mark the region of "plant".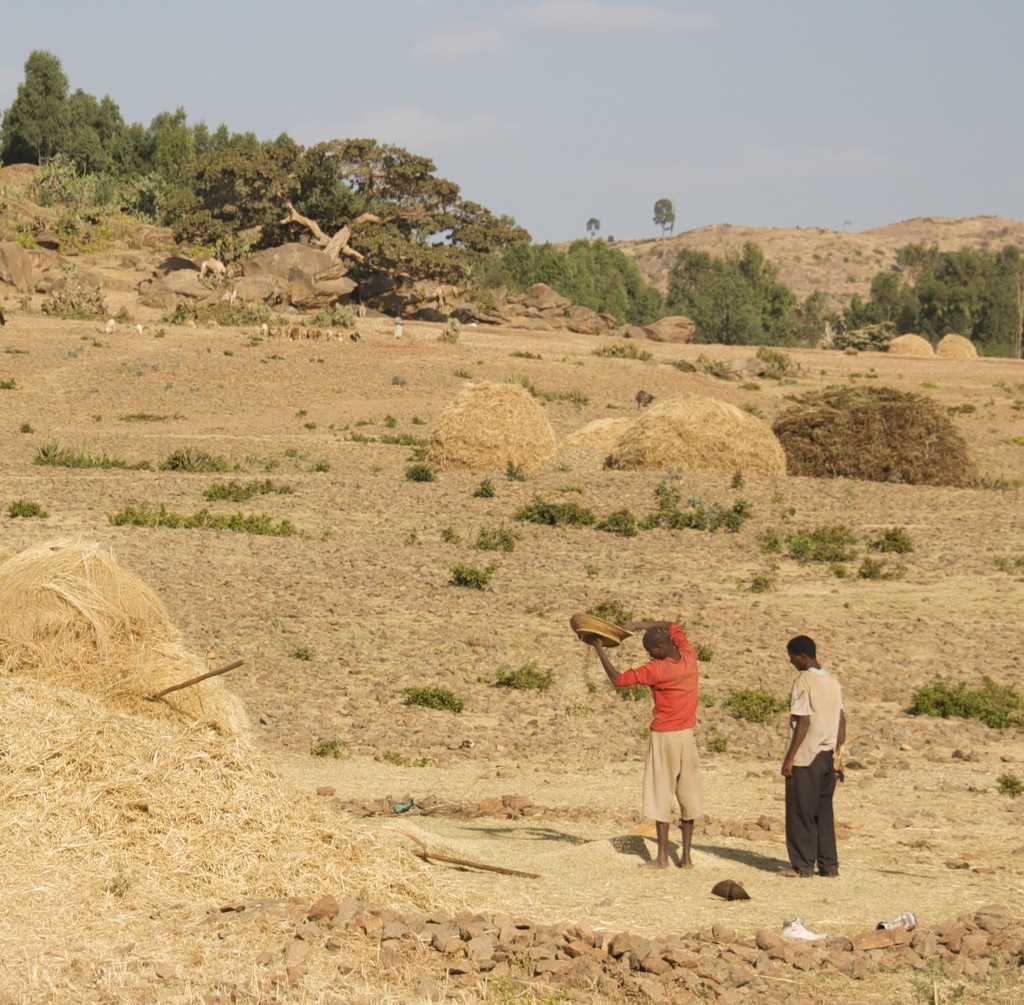
Region: {"x1": 379, "y1": 751, "x2": 430, "y2": 769}.
